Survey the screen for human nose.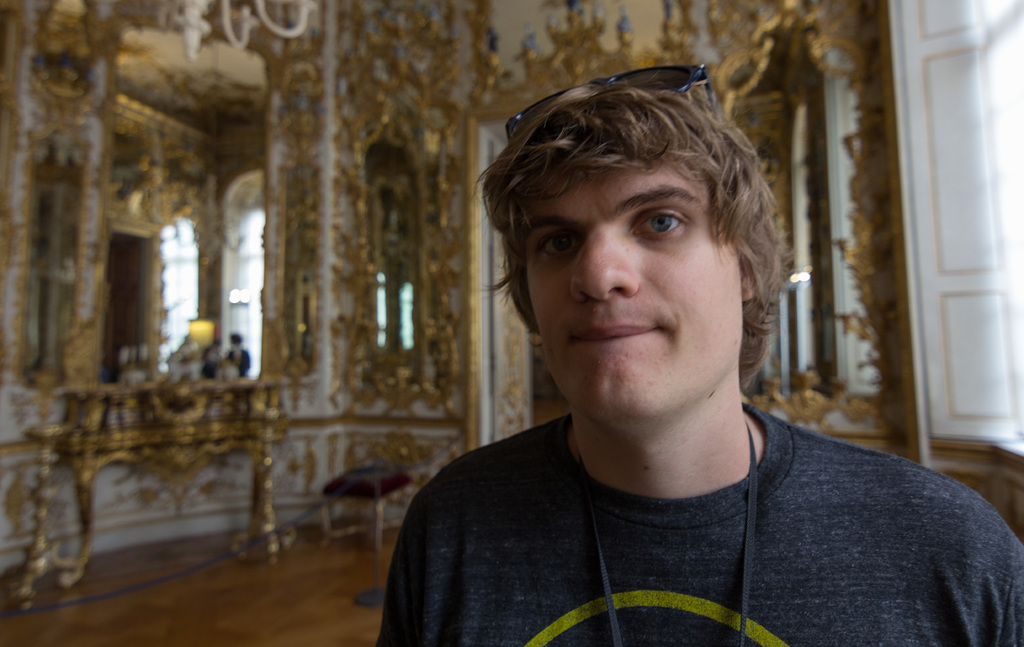
Survey found: {"x1": 570, "y1": 223, "x2": 639, "y2": 307}.
